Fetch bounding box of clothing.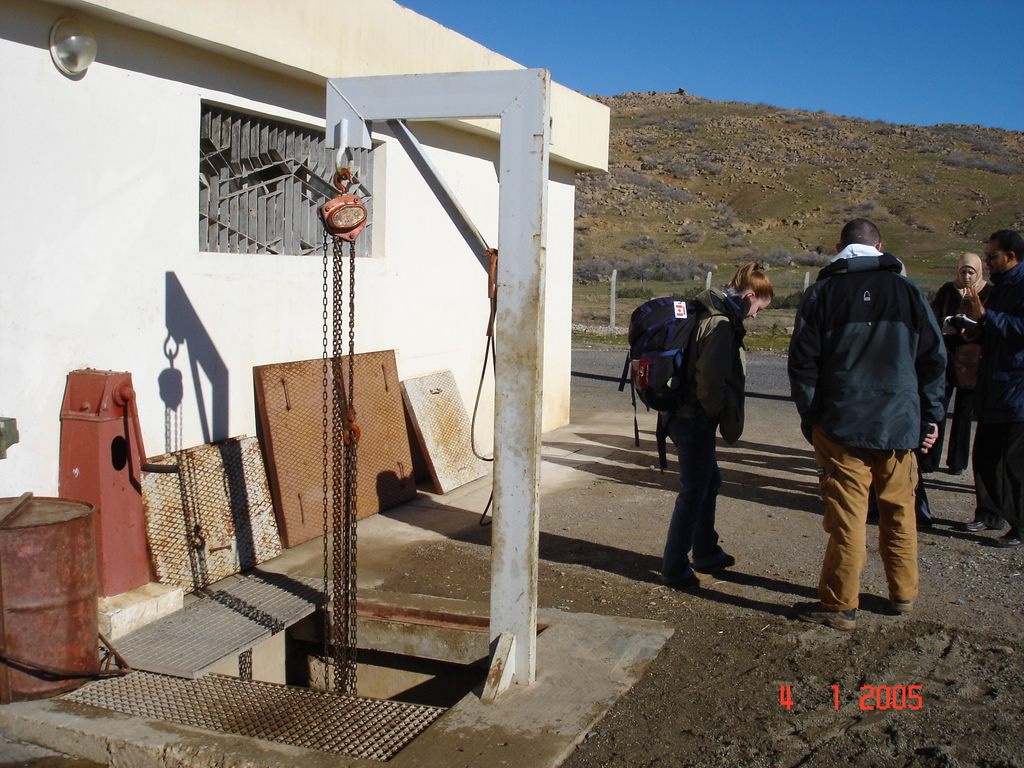
Bbox: (x1=928, y1=257, x2=995, y2=474).
